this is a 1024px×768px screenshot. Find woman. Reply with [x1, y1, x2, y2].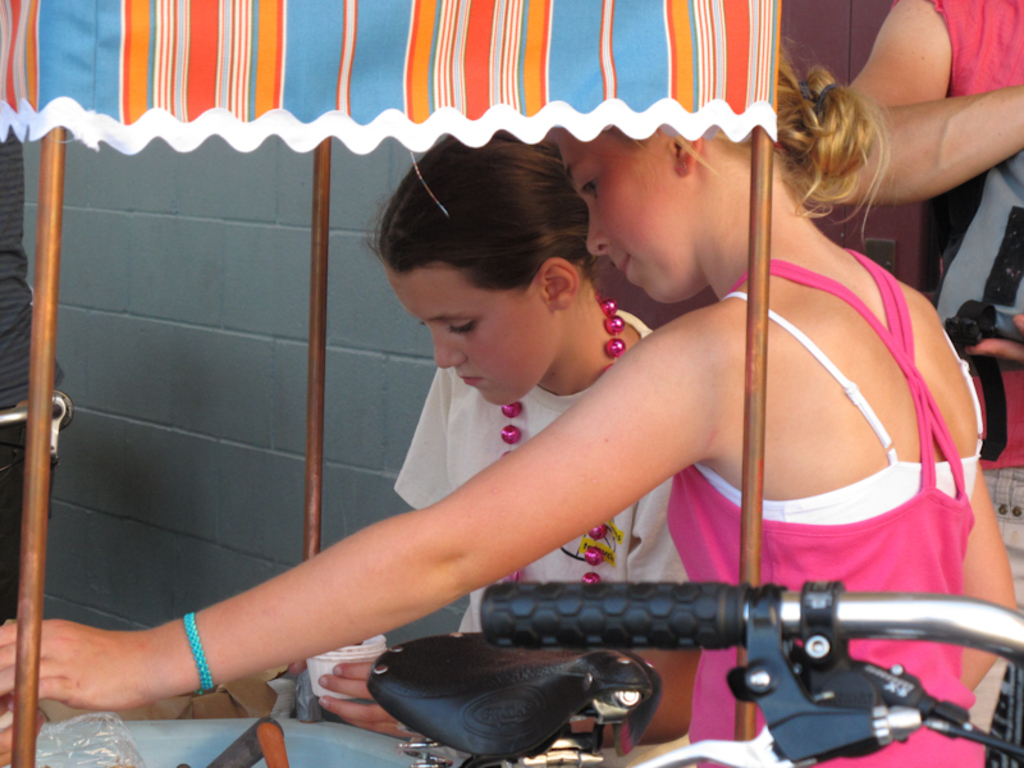
[0, 32, 1023, 767].
